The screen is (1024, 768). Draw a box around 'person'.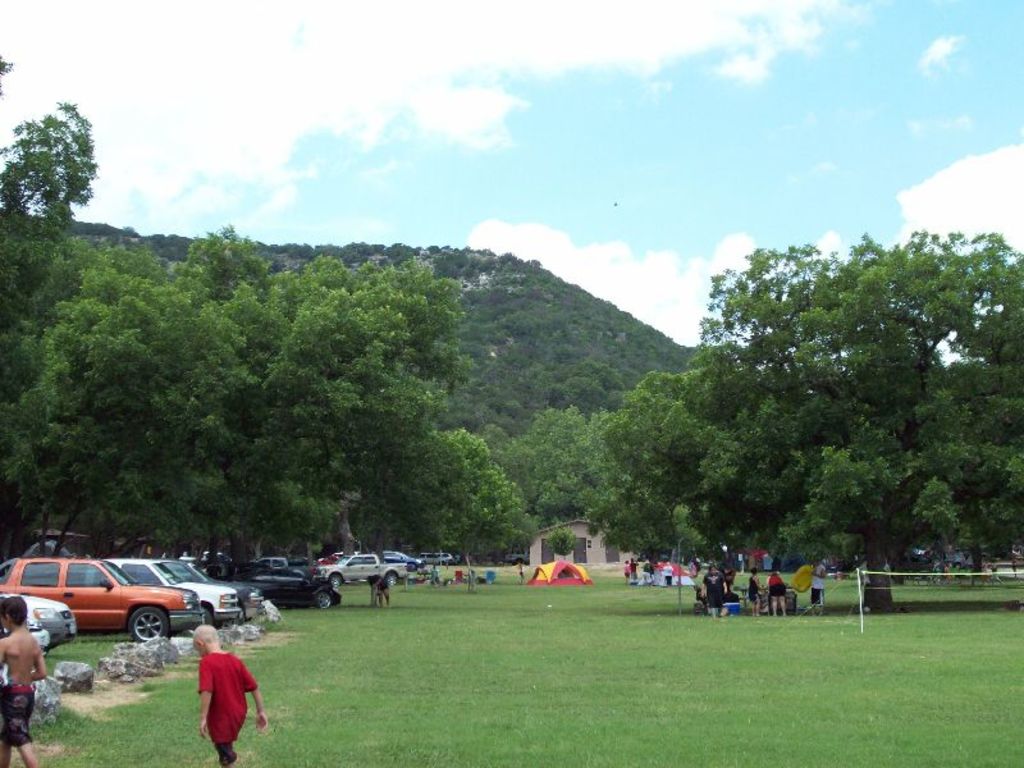
region(196, 623, 270, 765).
